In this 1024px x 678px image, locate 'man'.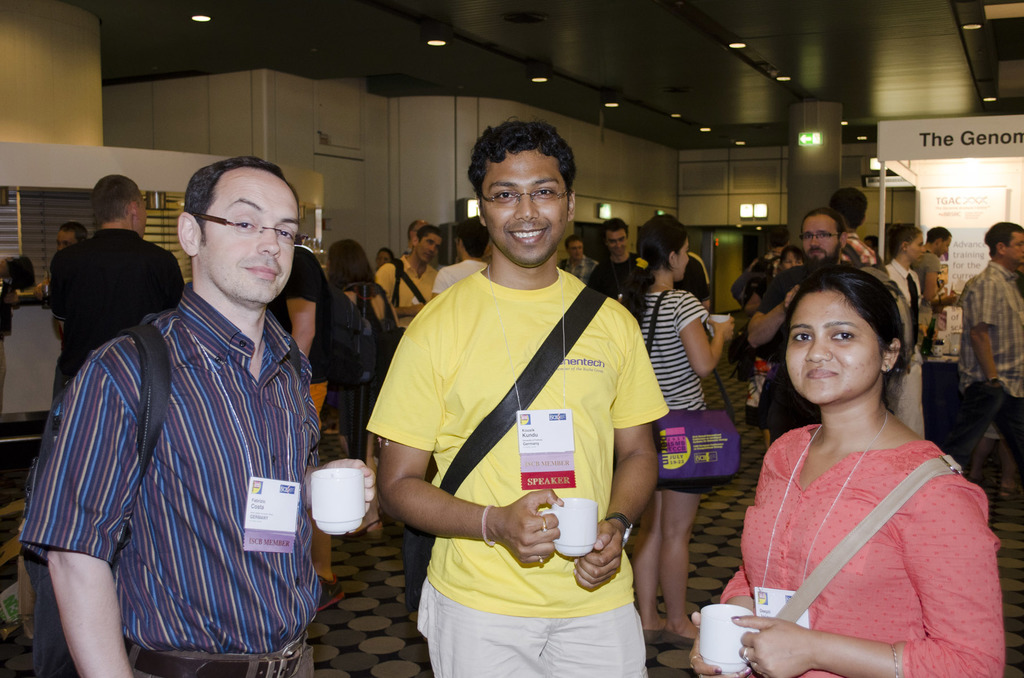
Bounding box: bbox(908, 222, 955, 307).
